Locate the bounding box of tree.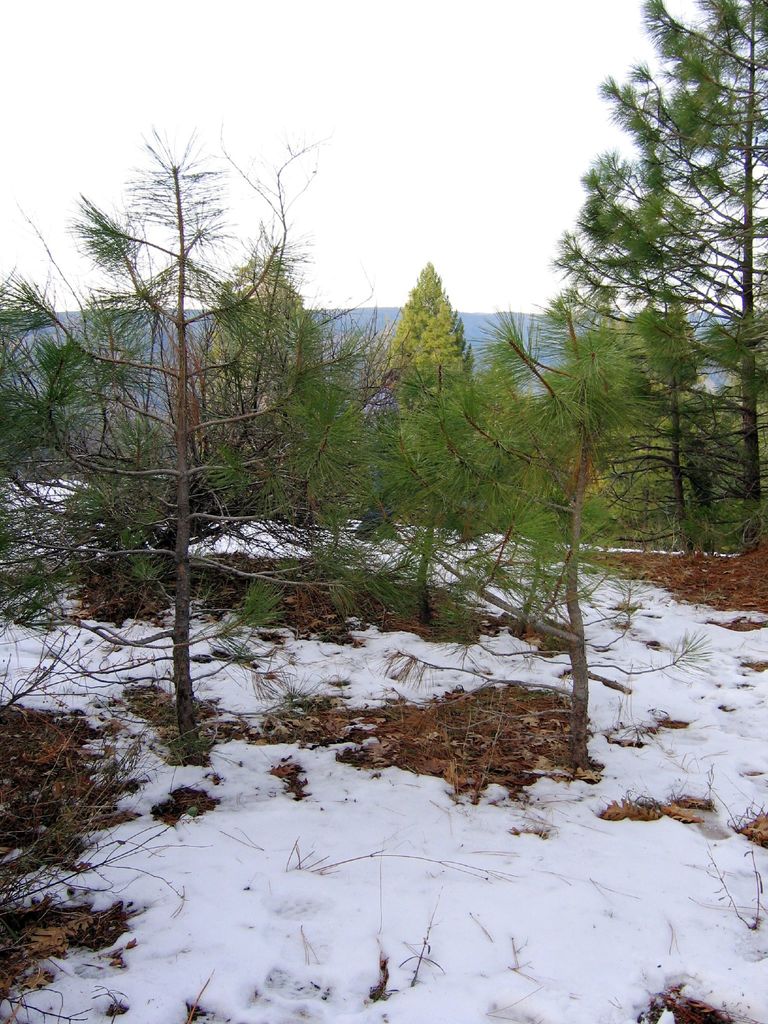
Bounding box: select_region(405, 282, 479, 449).
